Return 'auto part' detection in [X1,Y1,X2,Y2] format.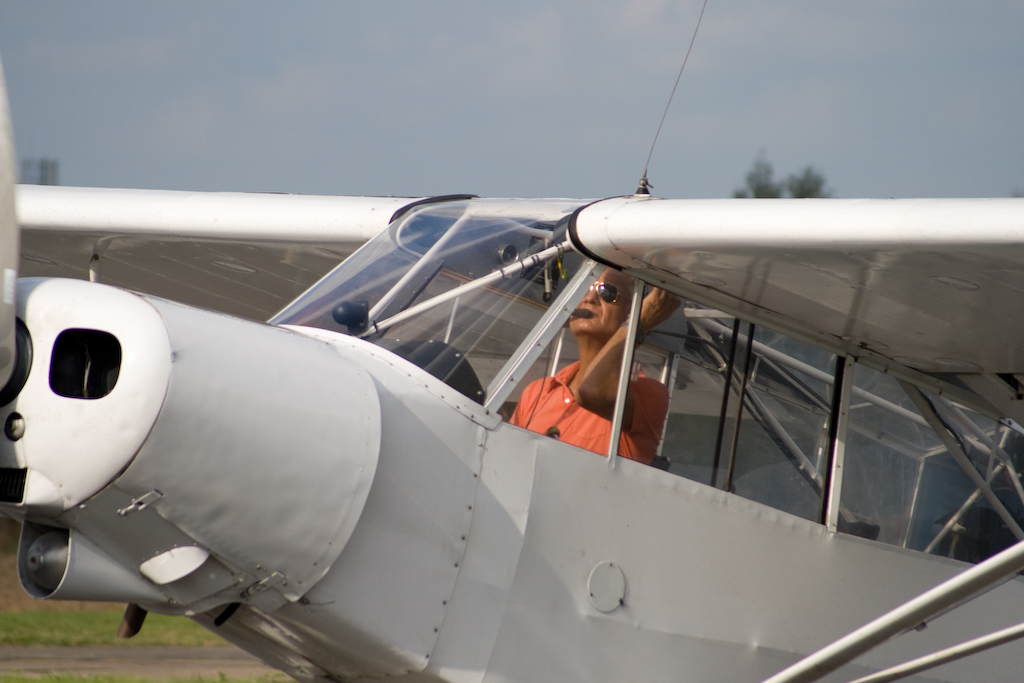
[21,528,68,595].
